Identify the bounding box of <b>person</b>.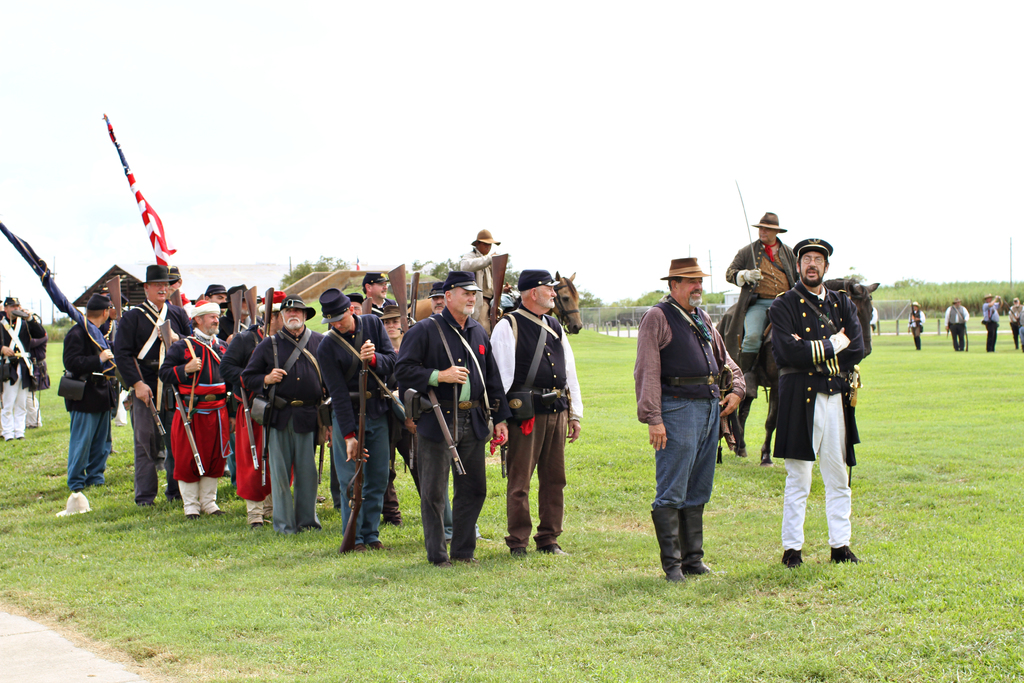
(left=626, top=252, right=753, bottom=589).
